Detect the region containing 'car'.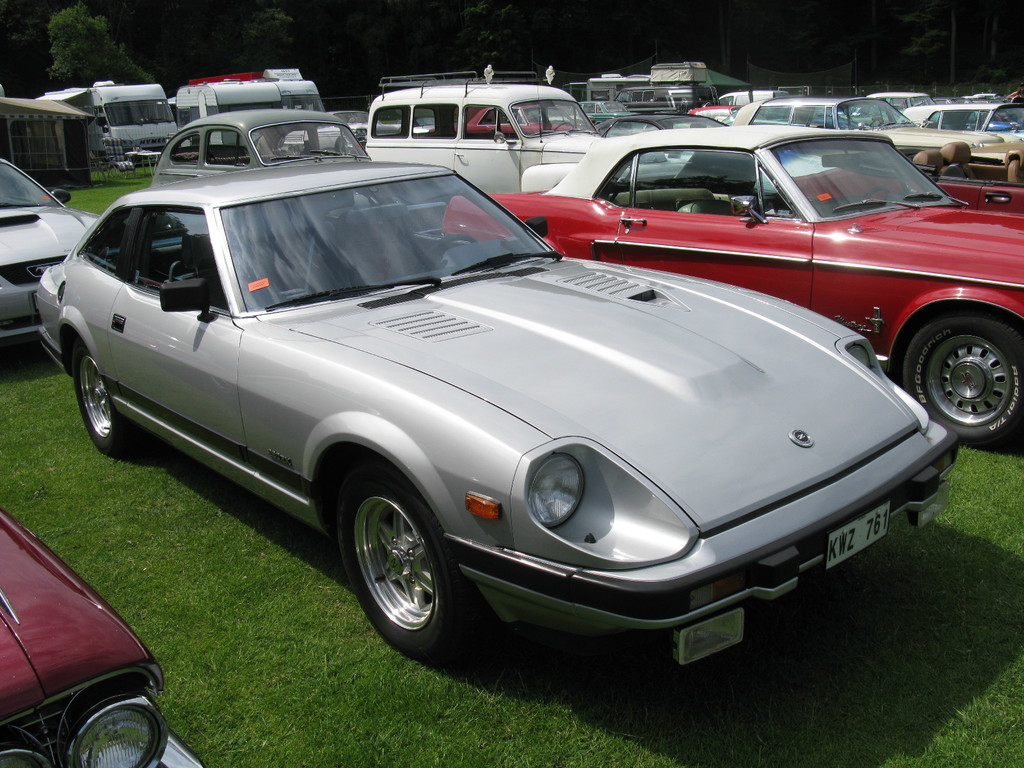
bbox=[147, 105, 374, 184].
